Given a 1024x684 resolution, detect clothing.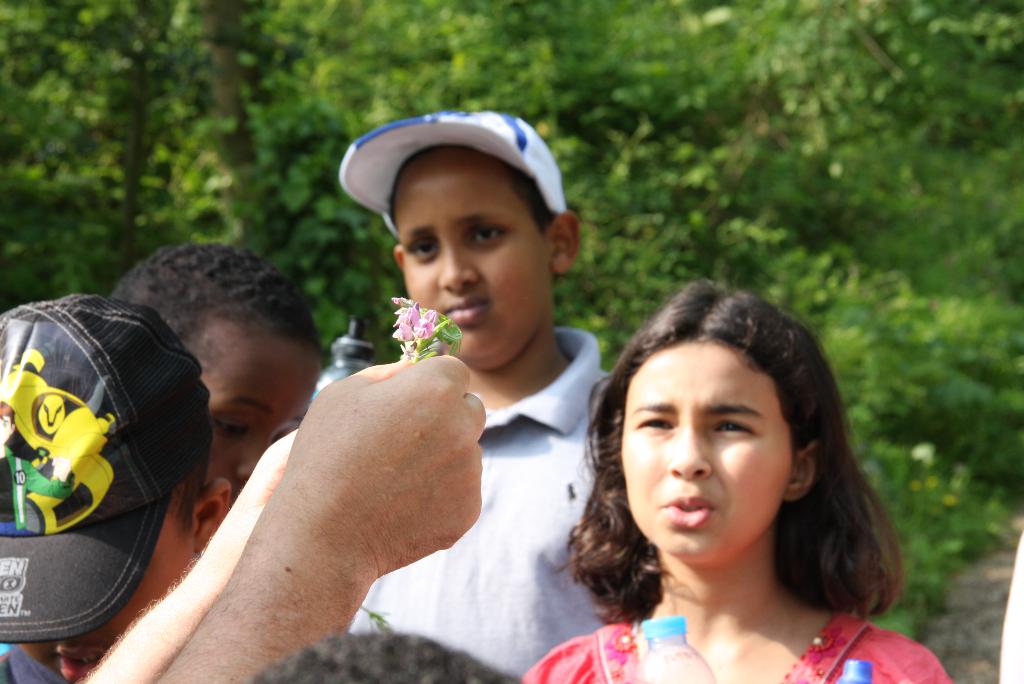
[x1=528, y1=630, x2=964, y2=683].
